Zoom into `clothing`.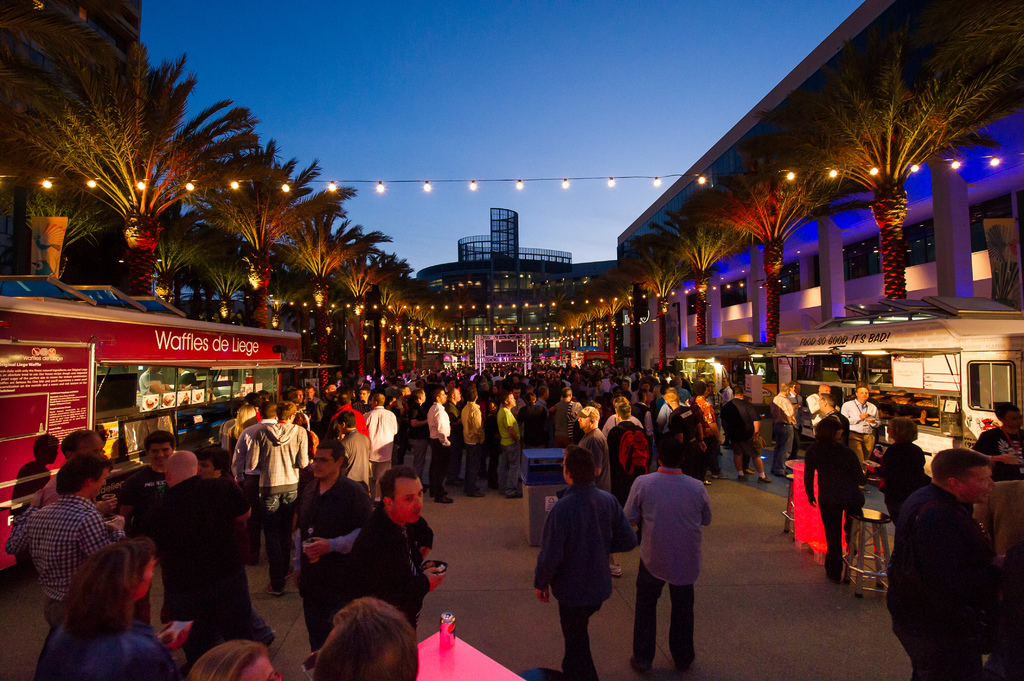
Zoom target: <region>888, 438, 927, 527</region>.
